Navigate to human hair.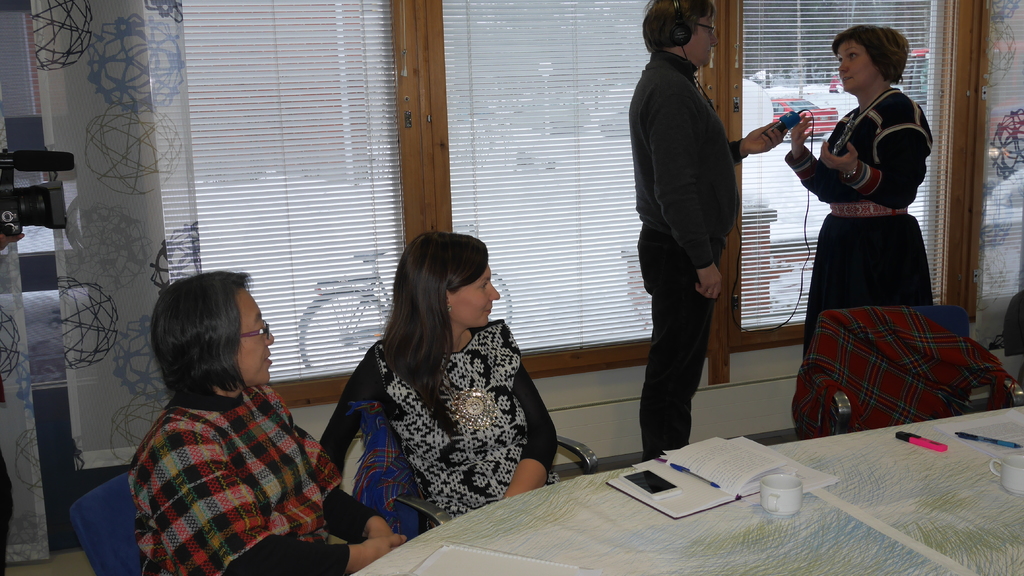
Navigation target: [left=382, top=231, right=490, bottom=404].
